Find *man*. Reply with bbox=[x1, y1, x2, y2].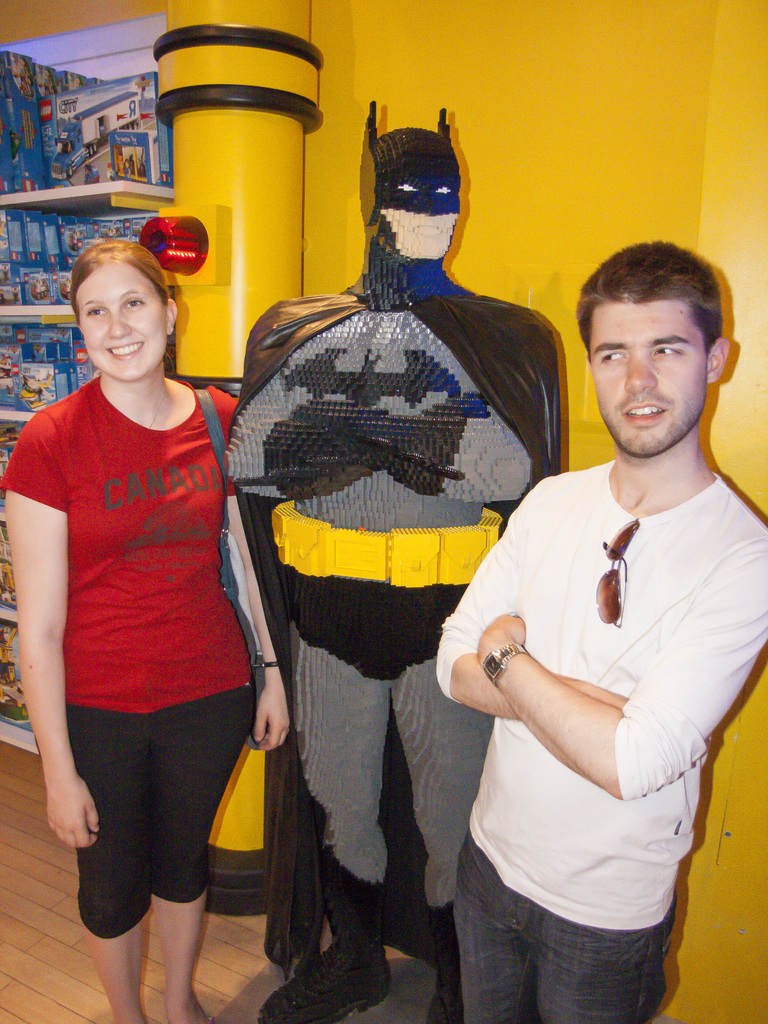
bbox=[226, 99, 557, 1020].
